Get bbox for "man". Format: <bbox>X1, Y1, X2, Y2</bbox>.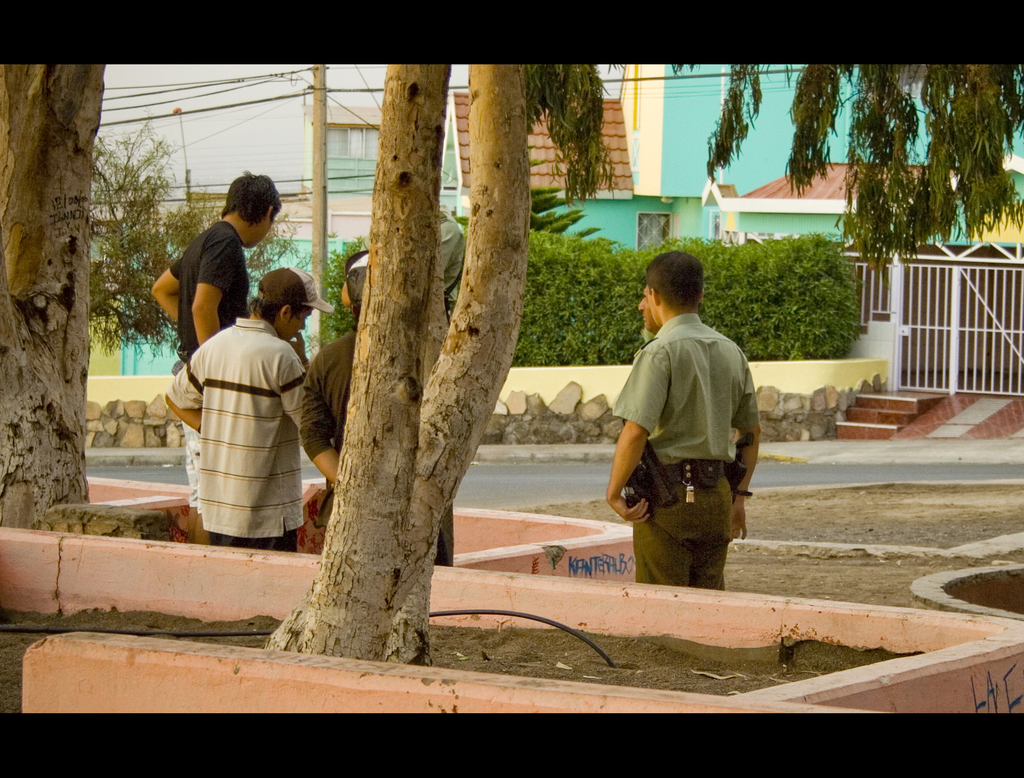
<bbox>292, 249, 455, 569</bbox>.
